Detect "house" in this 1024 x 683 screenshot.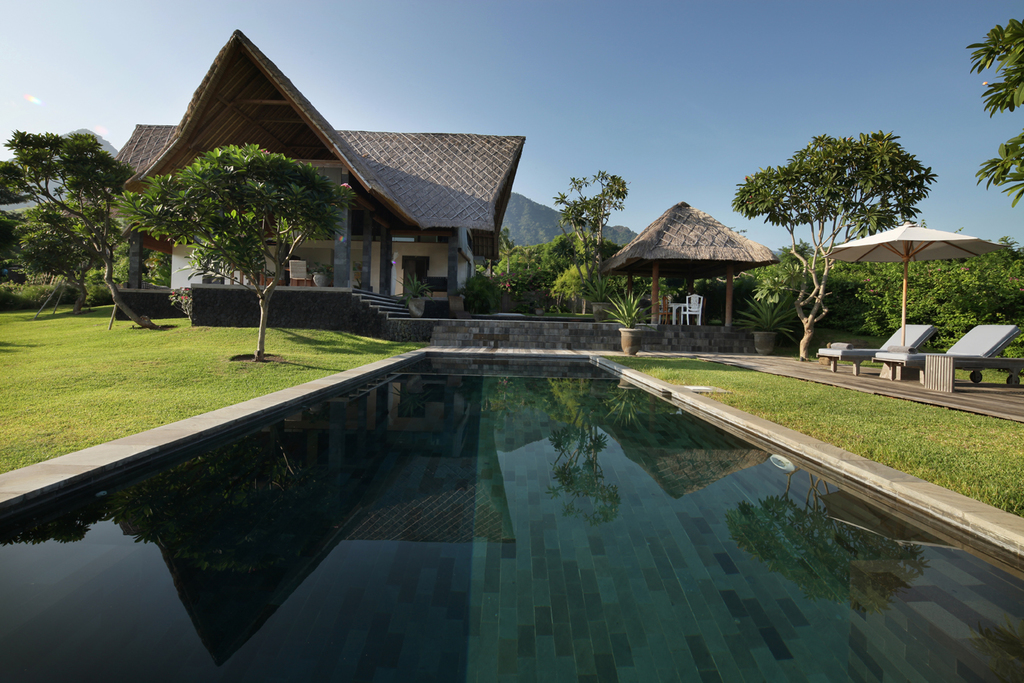
Detection: BBox(102, 35, 509, 341).
